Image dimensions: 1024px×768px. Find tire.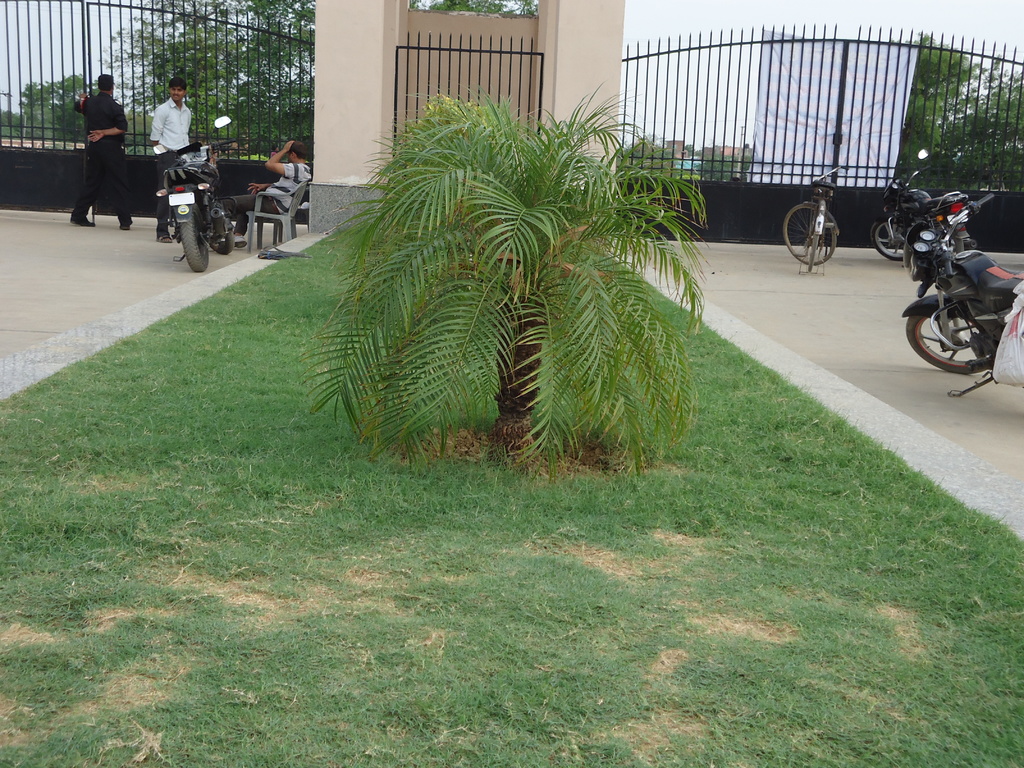
<region>179, 202, 207, 271</region>.
